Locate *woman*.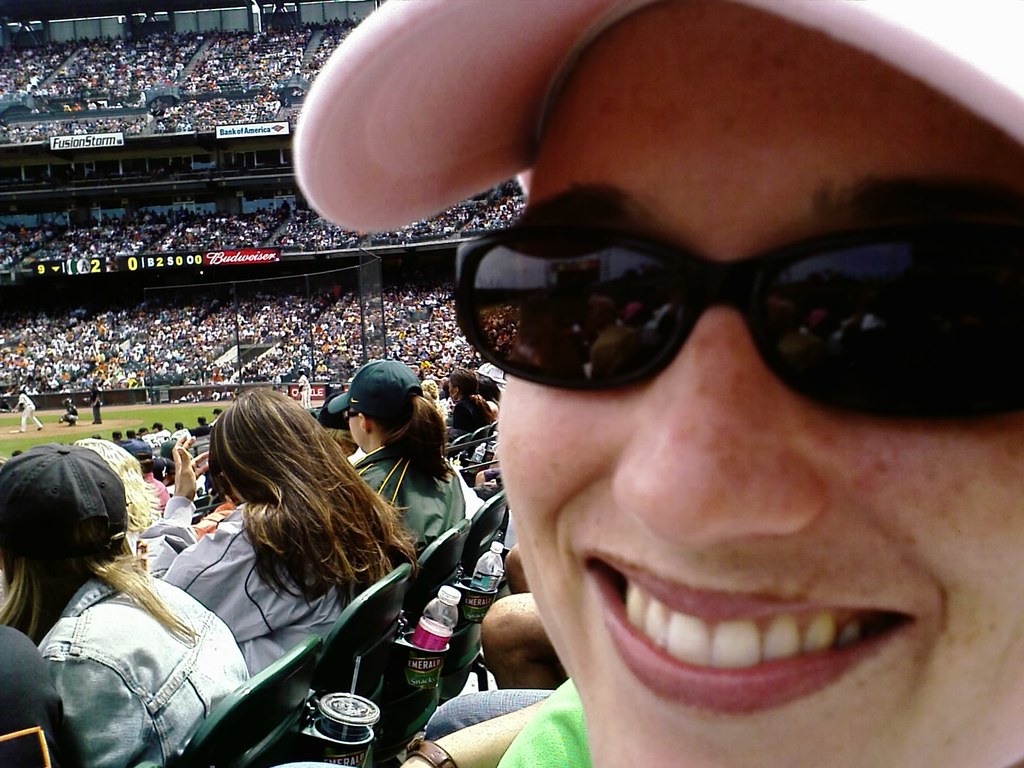
Bounding box: bbox=(140, 394, 424, 686).
